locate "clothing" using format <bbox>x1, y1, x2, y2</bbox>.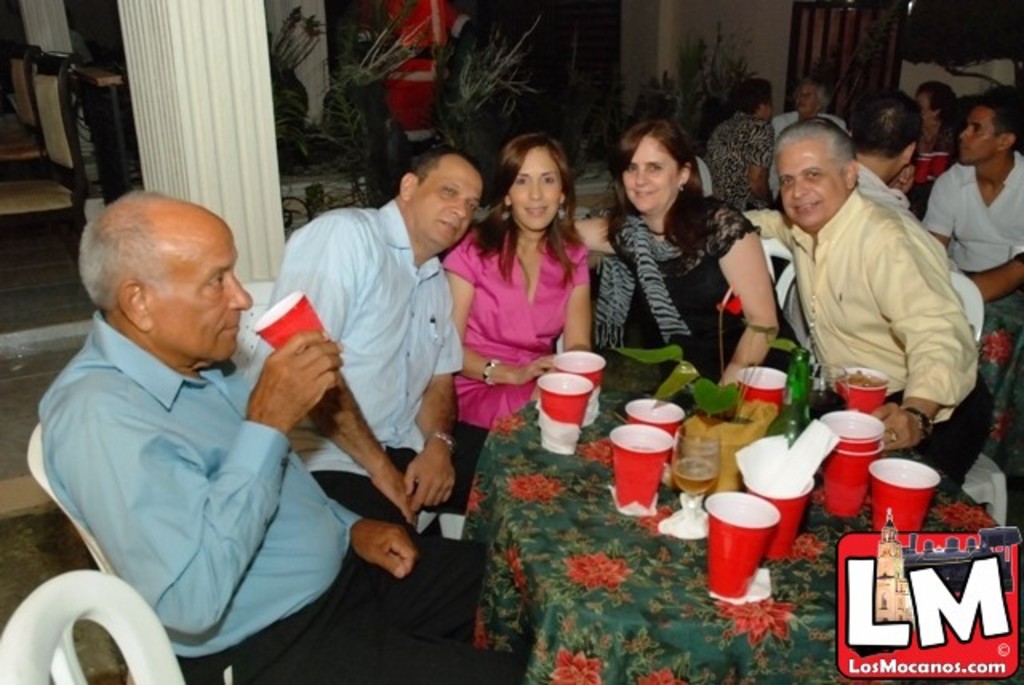
<bbox>698, 106, 774, 202</bbox>.
